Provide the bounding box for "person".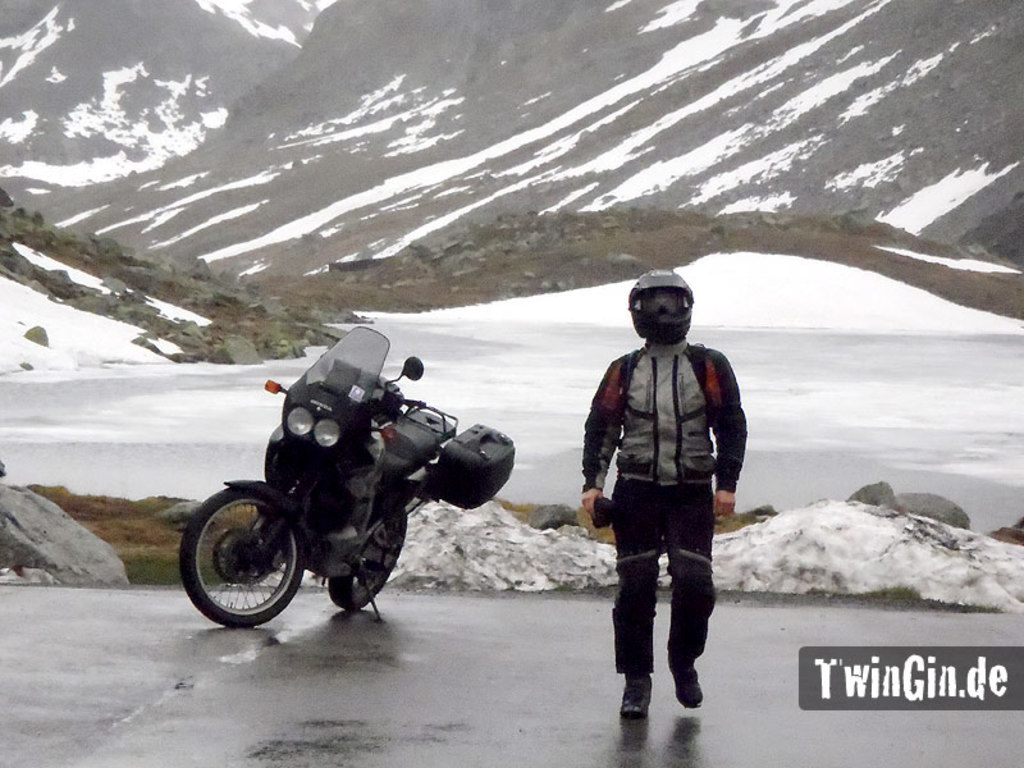
bbox=(582, 268, 748, 717).
